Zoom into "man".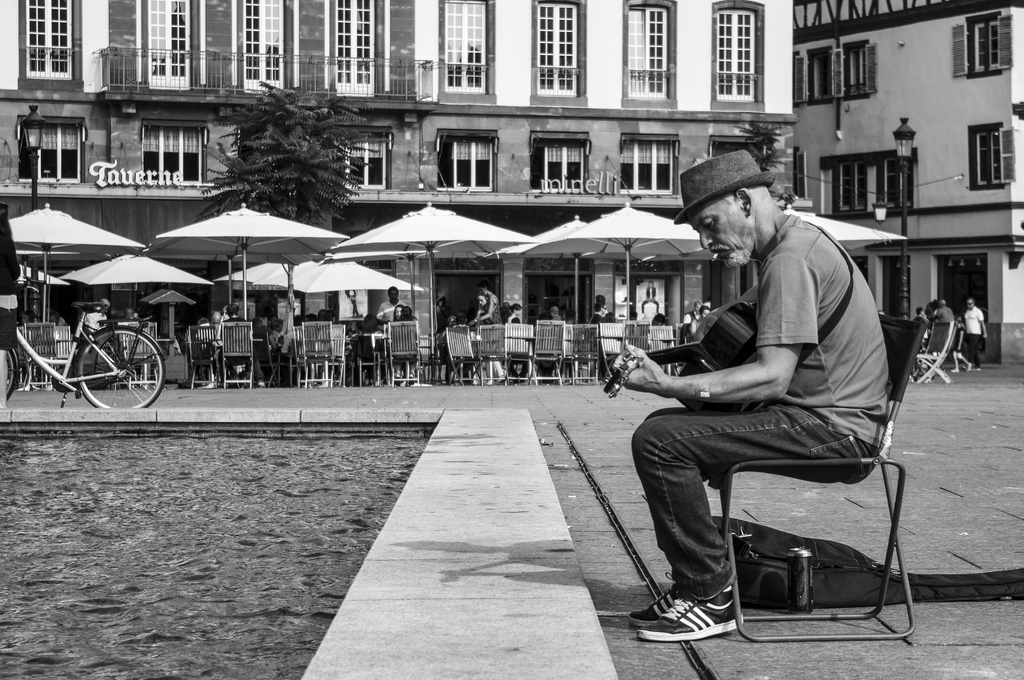
Zoom target: (935, 296, 957, 323).
